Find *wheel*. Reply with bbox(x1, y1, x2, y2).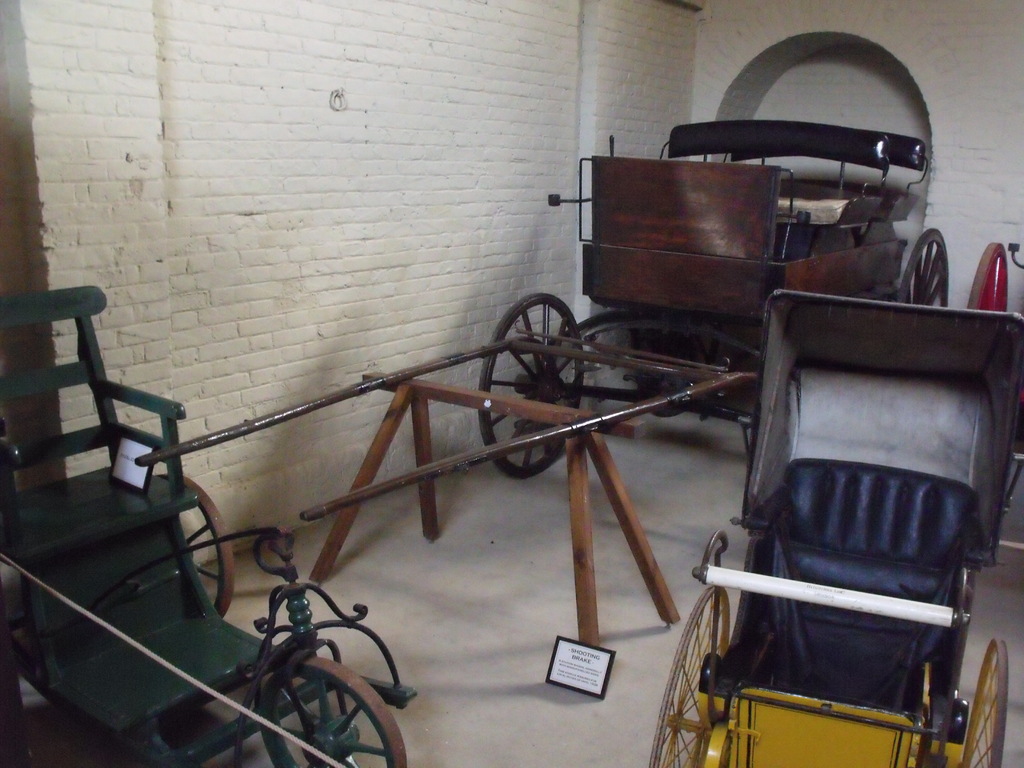
bbox(253, 655, 410, 767).
